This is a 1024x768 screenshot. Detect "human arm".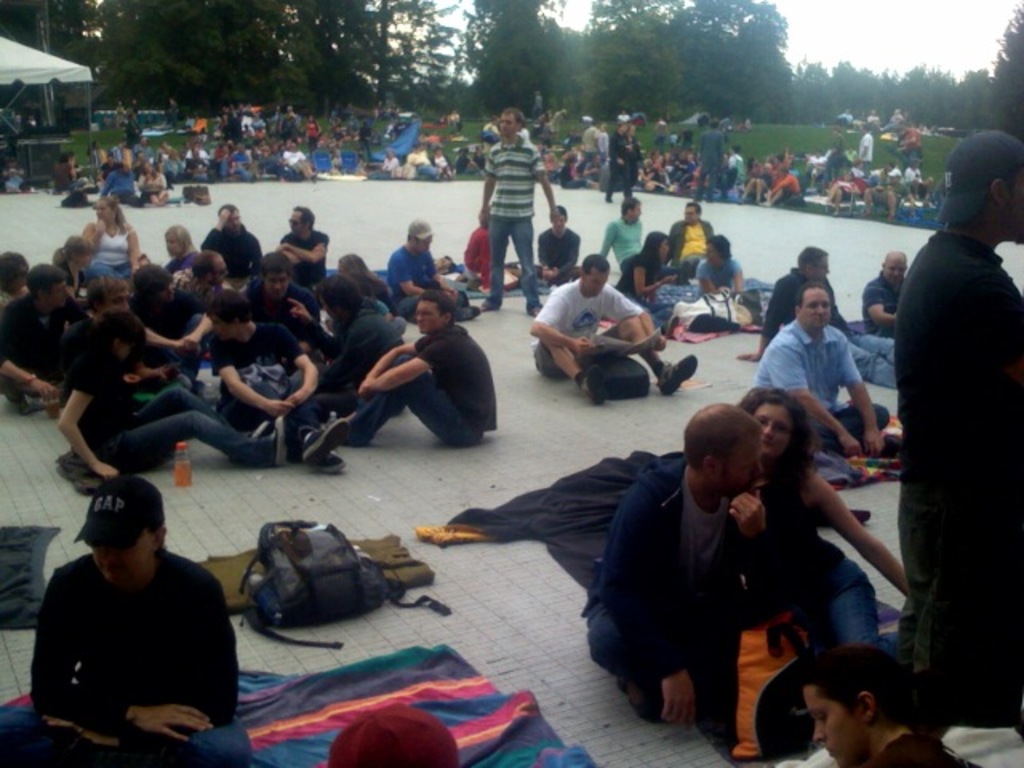
78 218 96 258.
